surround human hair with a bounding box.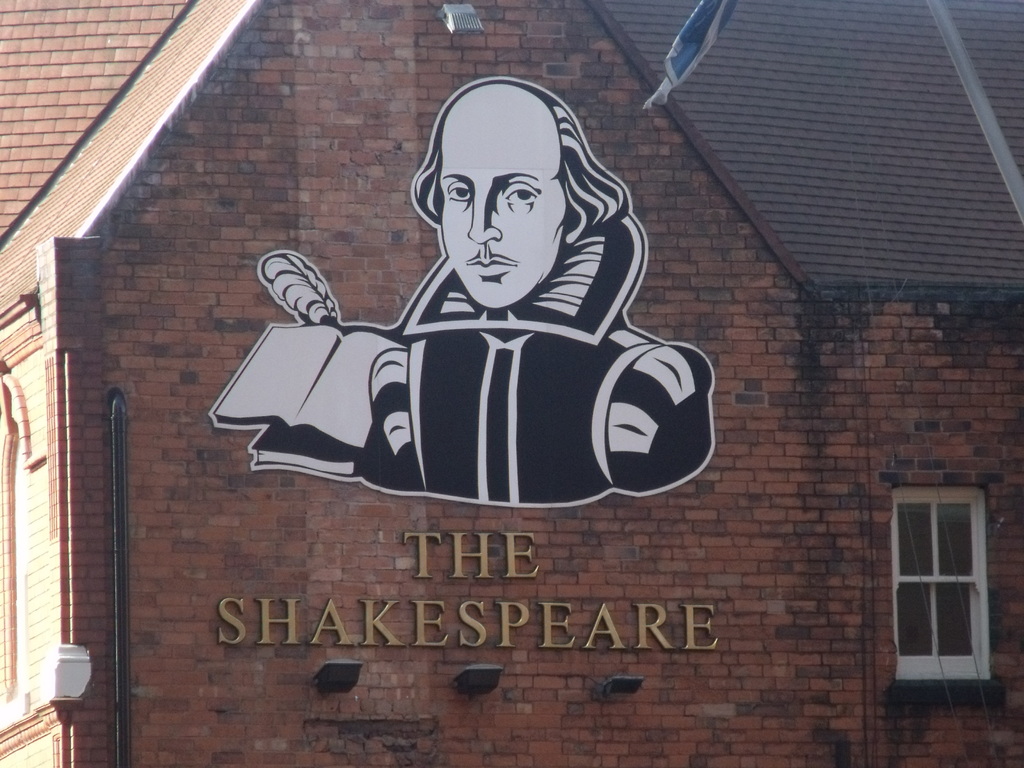
detection(408, 79, 628, 244).
